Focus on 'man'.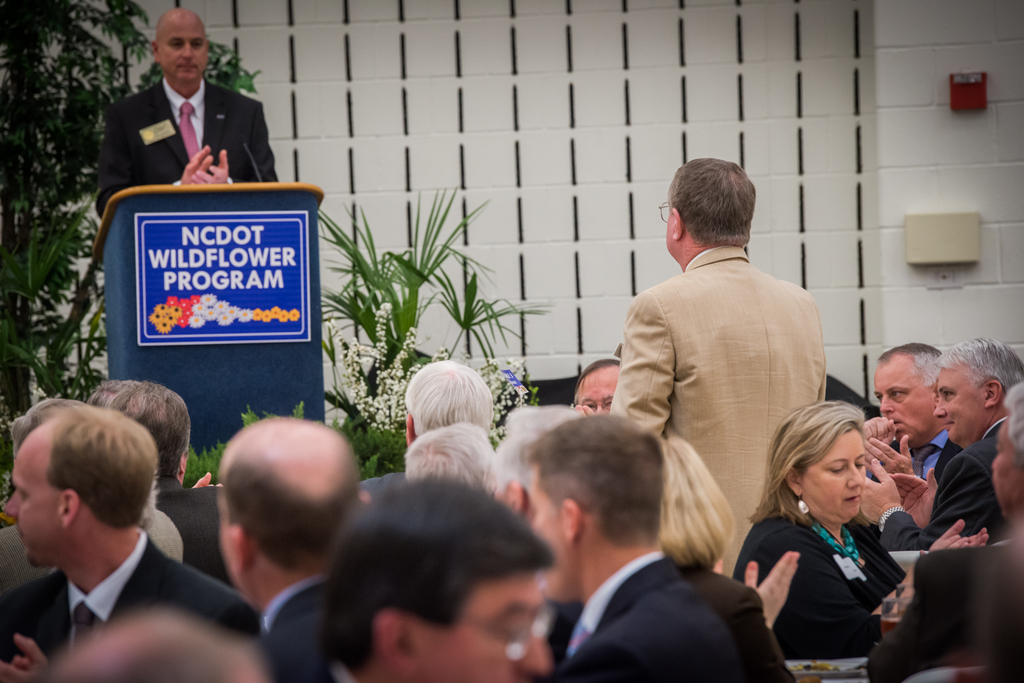
Focused at l=68, t=380, r=237, b=595.
